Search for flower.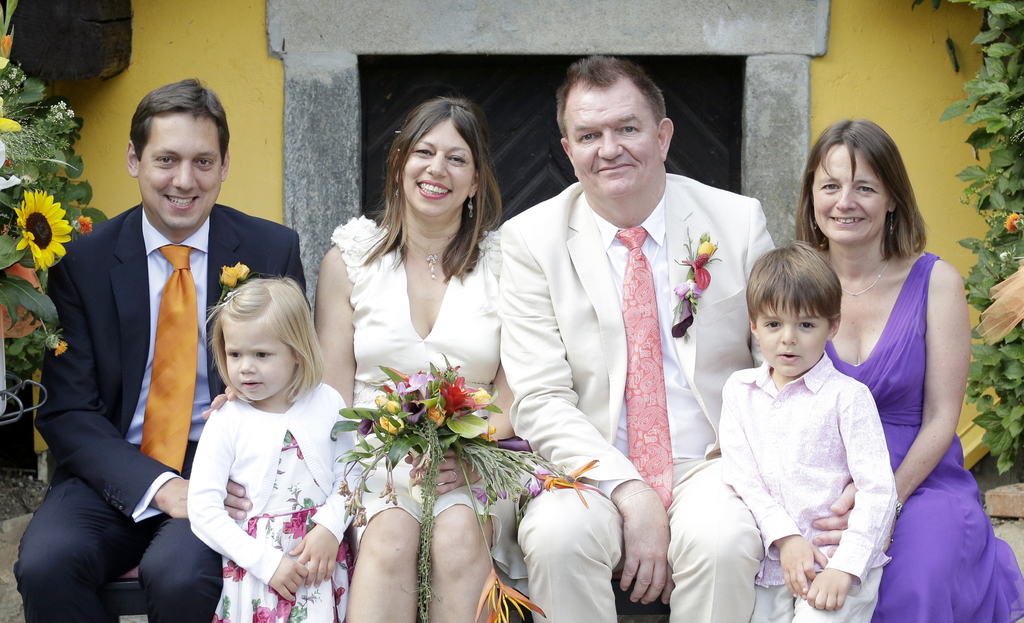
Found at rect(54, 341, 68, 356).
